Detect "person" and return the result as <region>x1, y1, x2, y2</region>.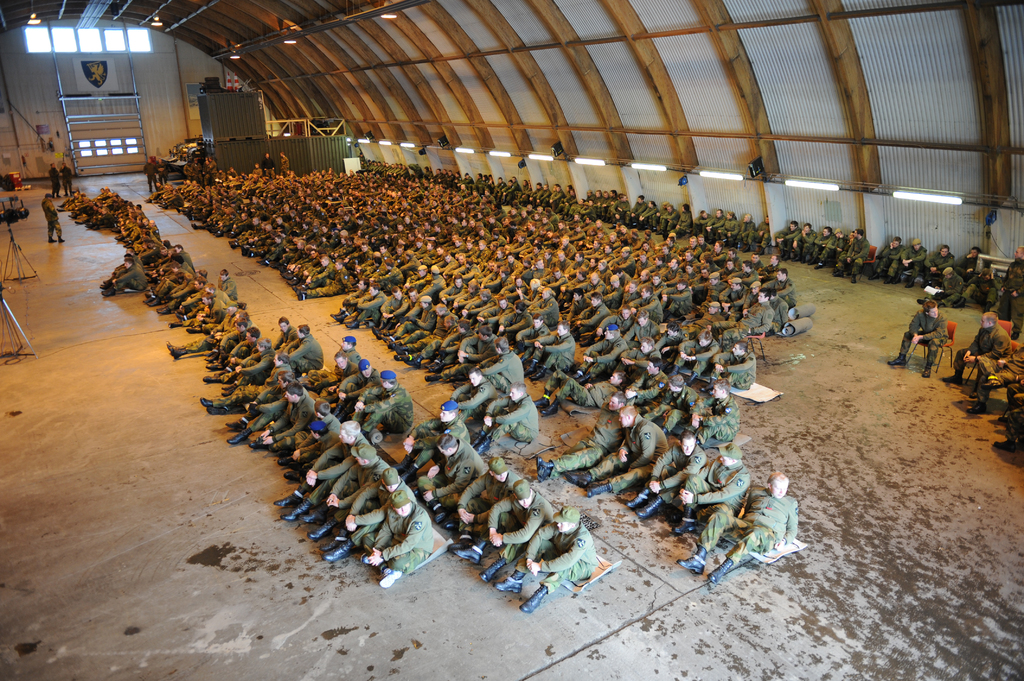
<region>566, 398, 668, 492</region>.
